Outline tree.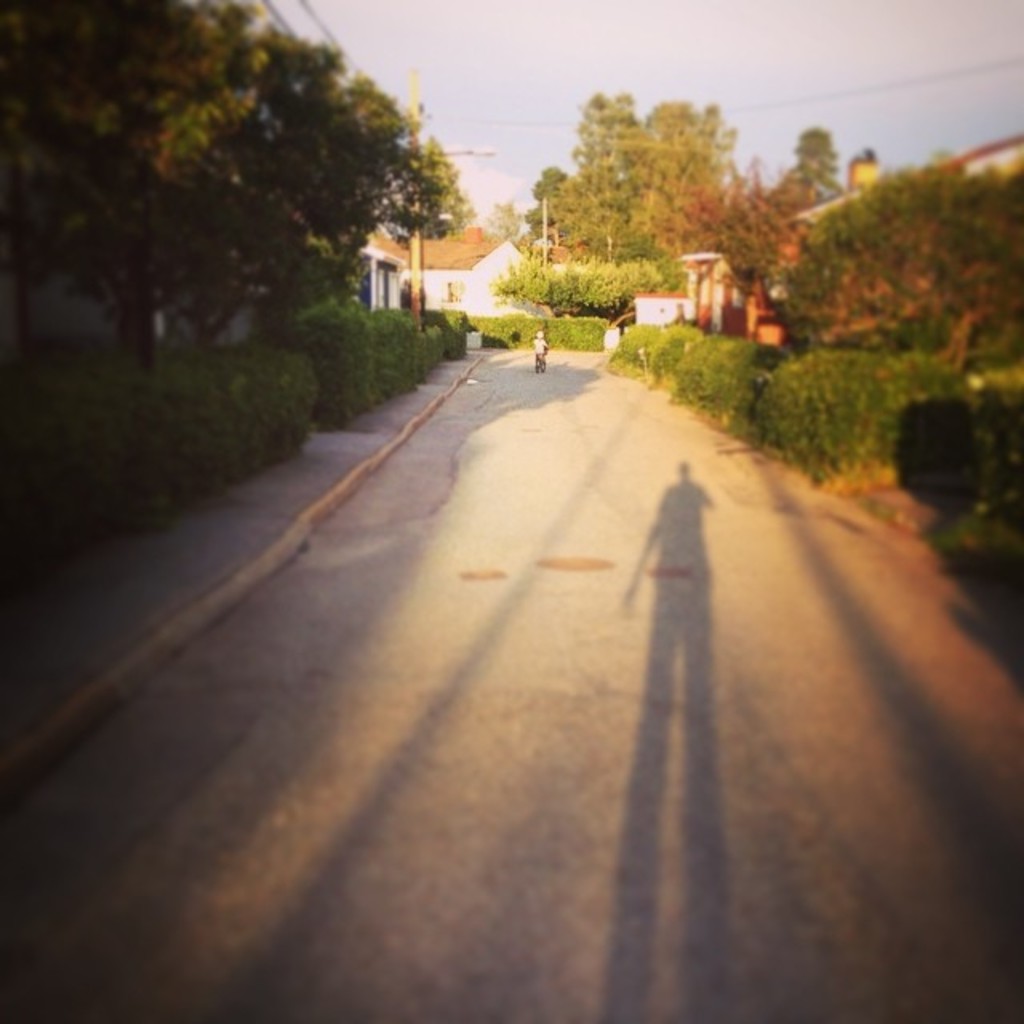
Outline: Rect(774, 152, 1022, 376).
